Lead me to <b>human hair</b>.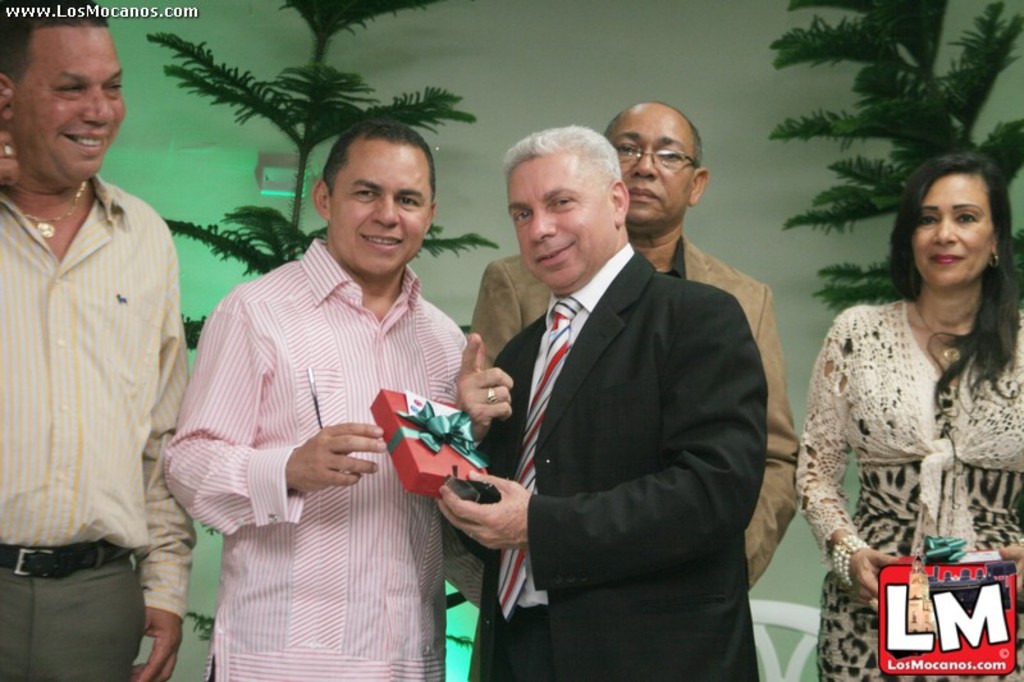
Lead to 503/129/622/188.
